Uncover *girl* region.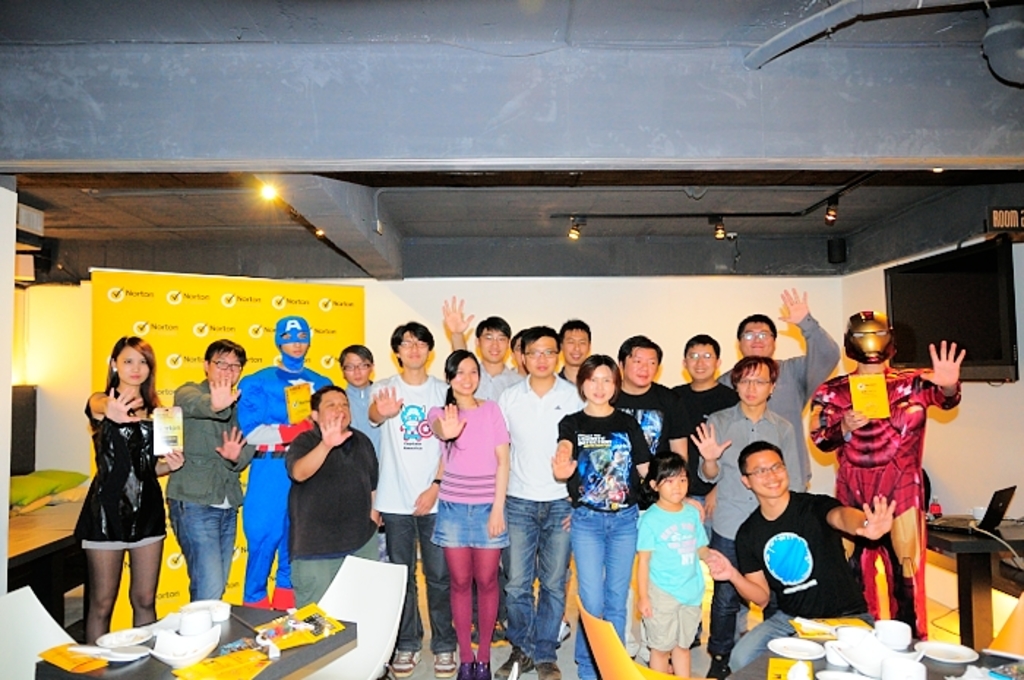
Uncovered: {"x1": 429, "y1": 350, "x2": 513, "y2": 671}.
